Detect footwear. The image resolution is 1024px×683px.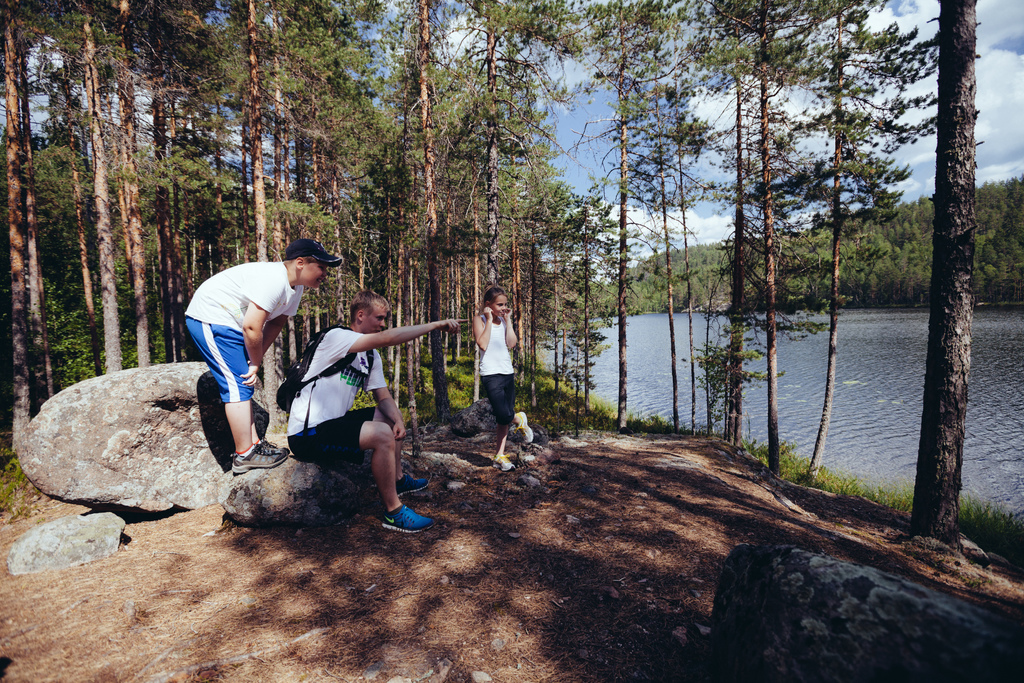
<bbox>230, 436, 287, 472</bbox>.
